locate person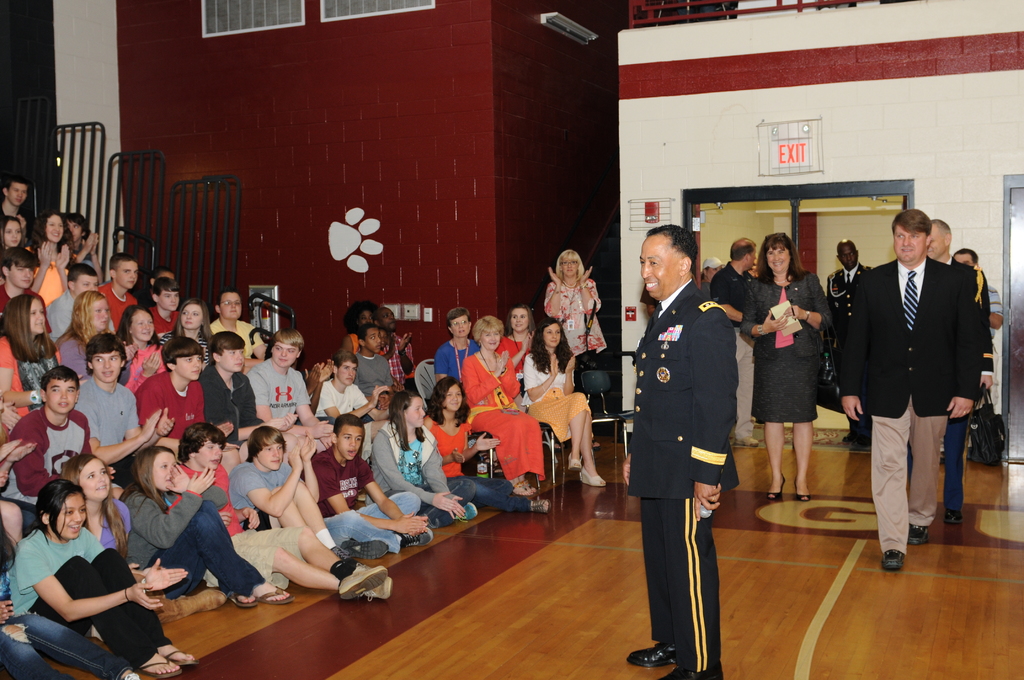
x1=428, y1=305, x2=481, y2=383
